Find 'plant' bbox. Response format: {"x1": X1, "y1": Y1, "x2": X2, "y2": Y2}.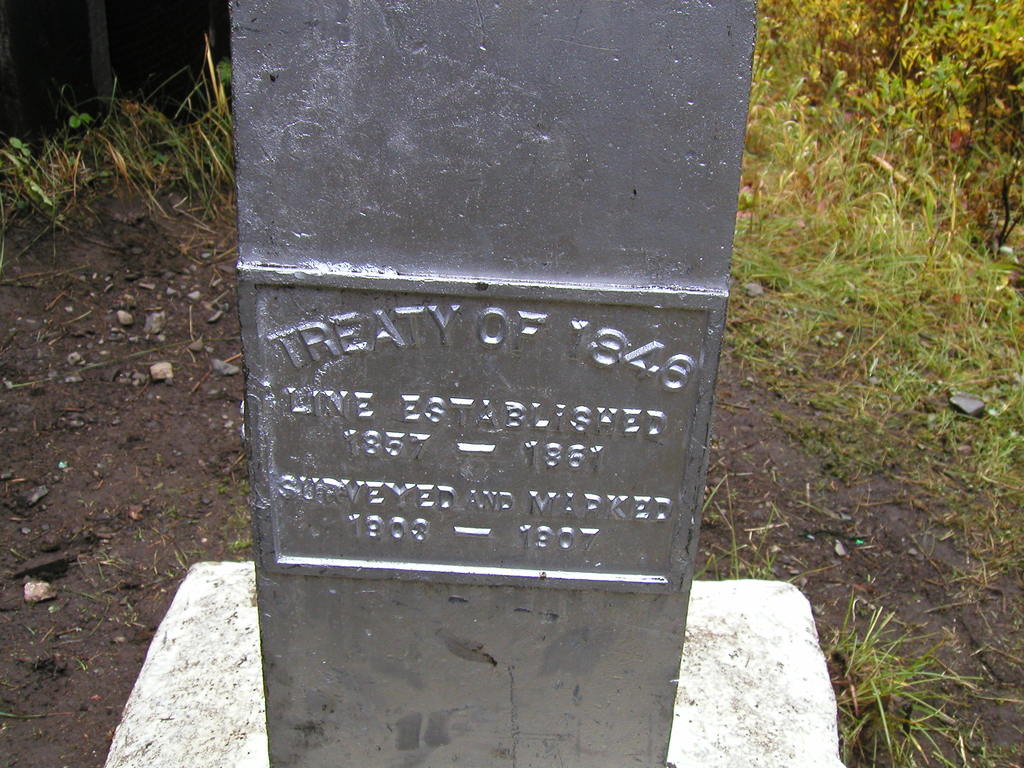
{"x1": 755, "y1": 0, "x2": 1023, "y2": 582}.
